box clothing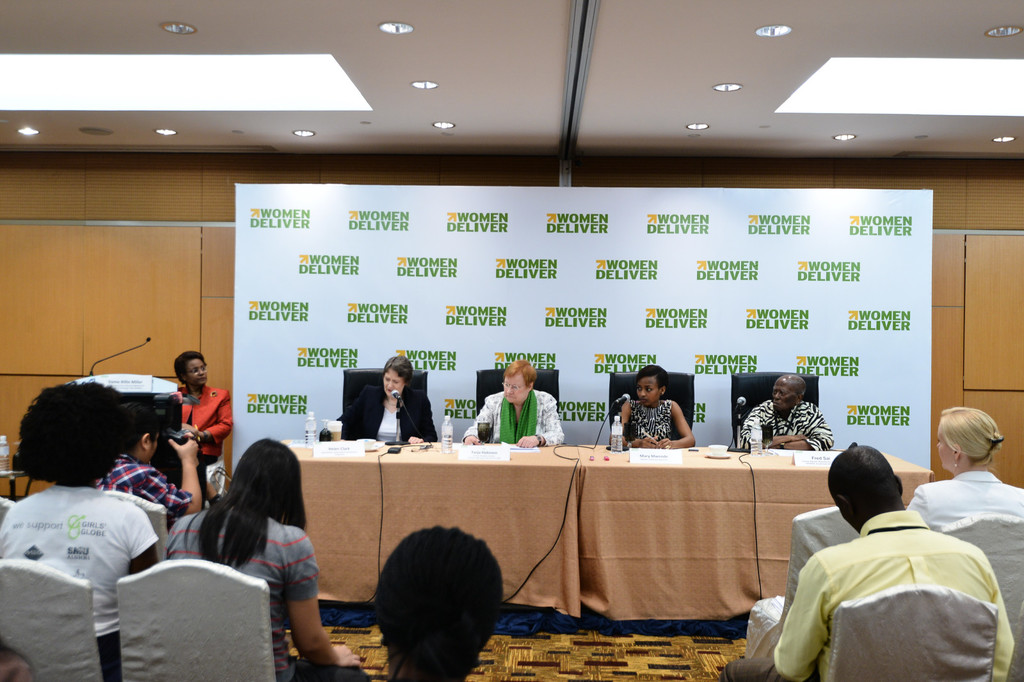
97 456 194 528
